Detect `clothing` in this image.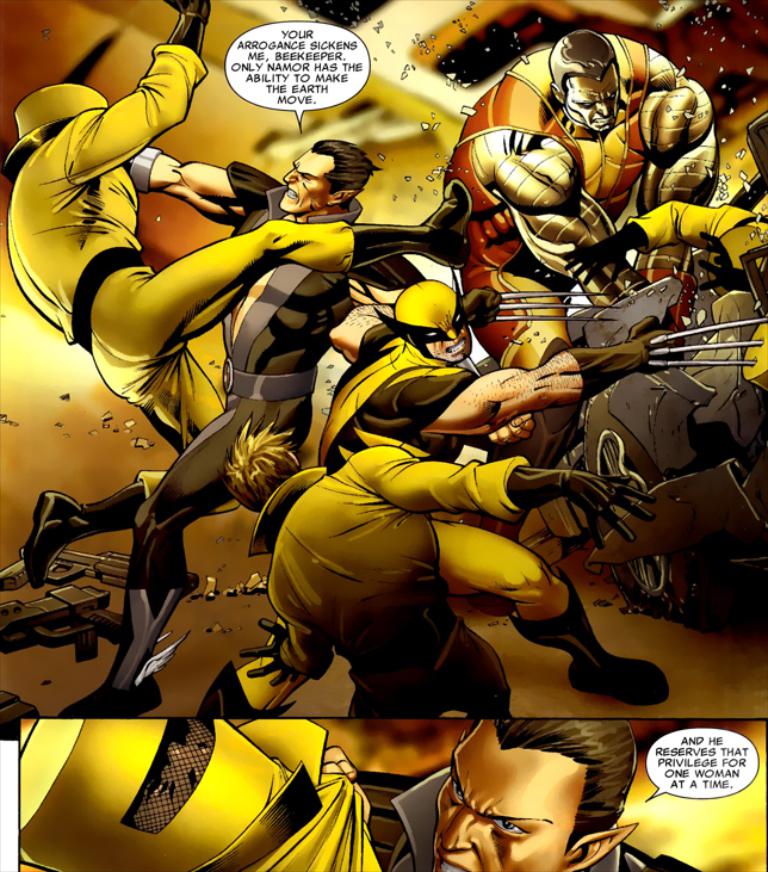
Detection: <box>440,36,651,367</box>.
